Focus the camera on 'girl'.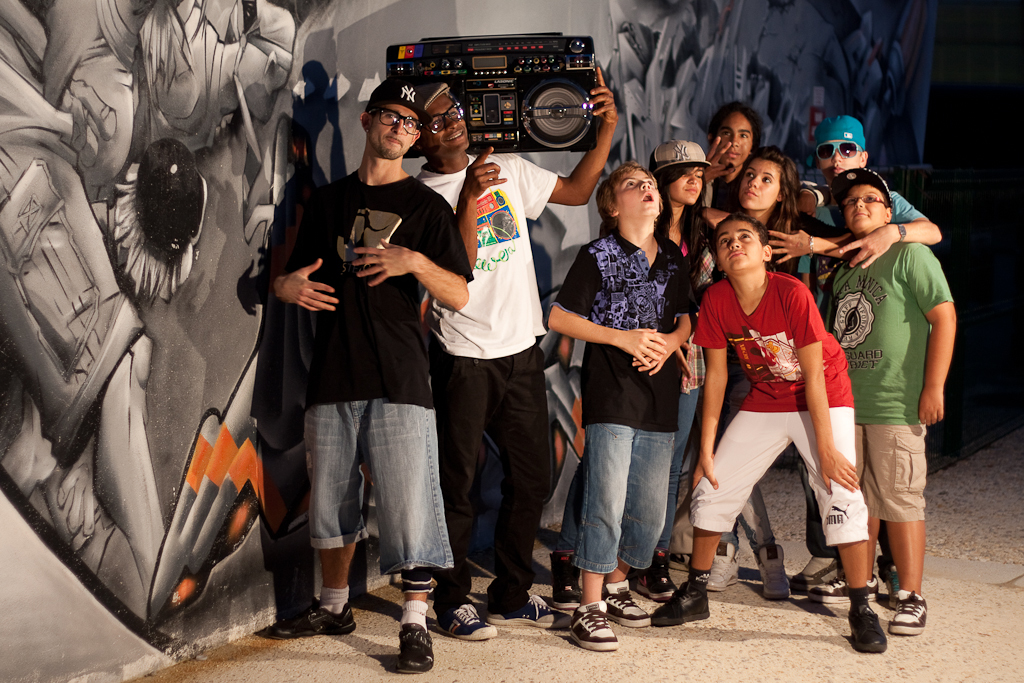
Focus region: detection(695, 145, 852, 602).
